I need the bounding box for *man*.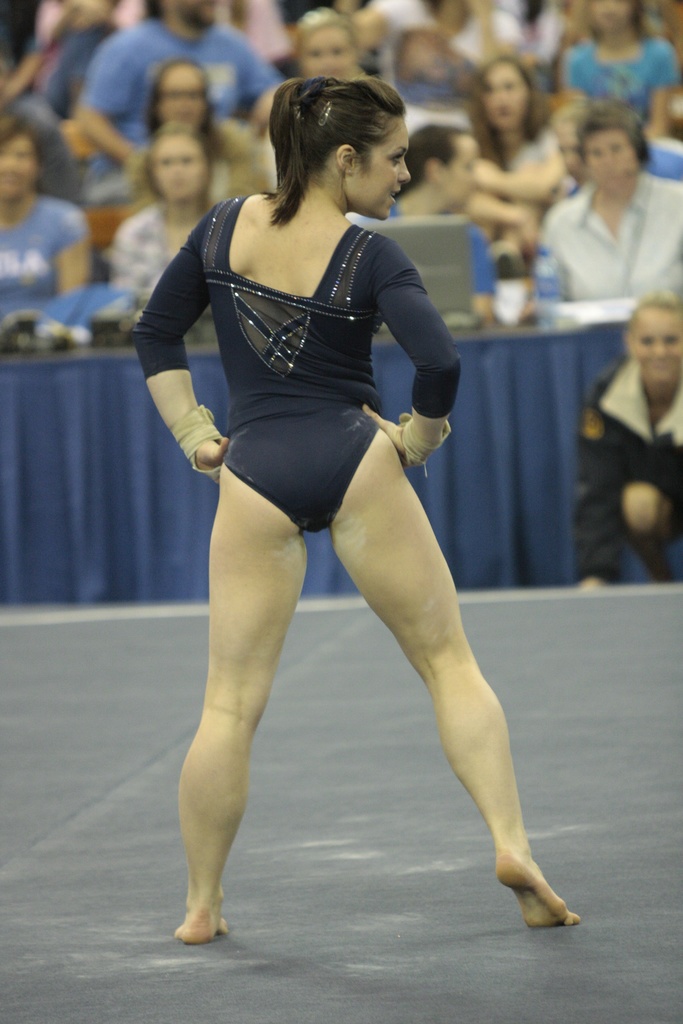
Here it is: pyautogui.locateOnScreen(510, 102, 682, 317).
